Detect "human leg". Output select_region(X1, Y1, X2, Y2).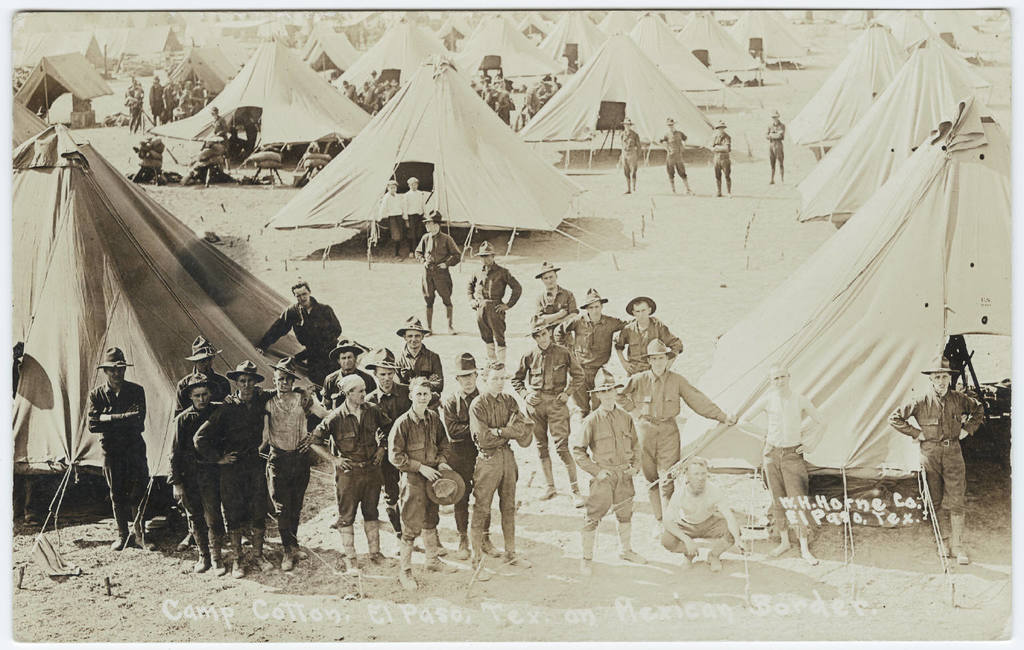
select_region(627, 151, 635, 193).
